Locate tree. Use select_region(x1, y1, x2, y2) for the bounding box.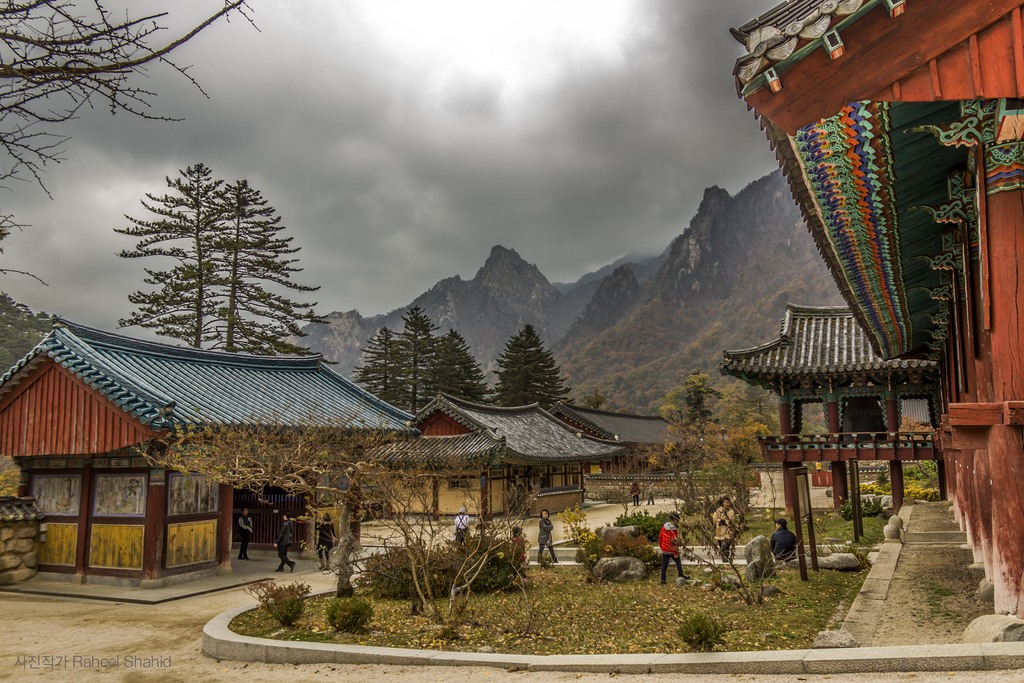
select_region(144, 399, 551, 635).
